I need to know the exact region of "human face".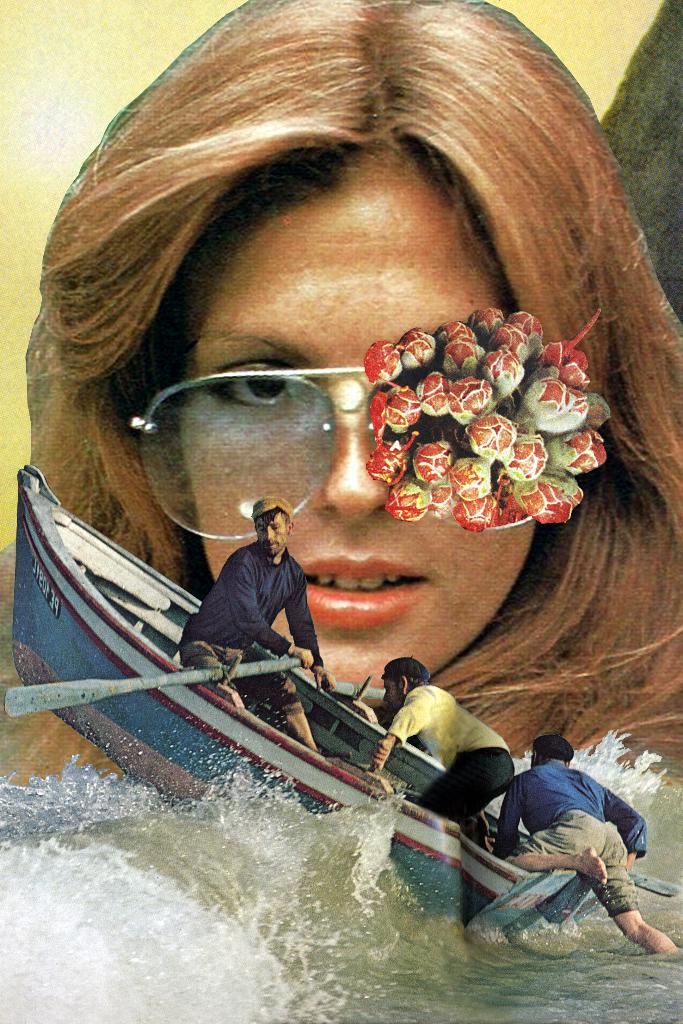
Region: (177, 164, 534, 707).
